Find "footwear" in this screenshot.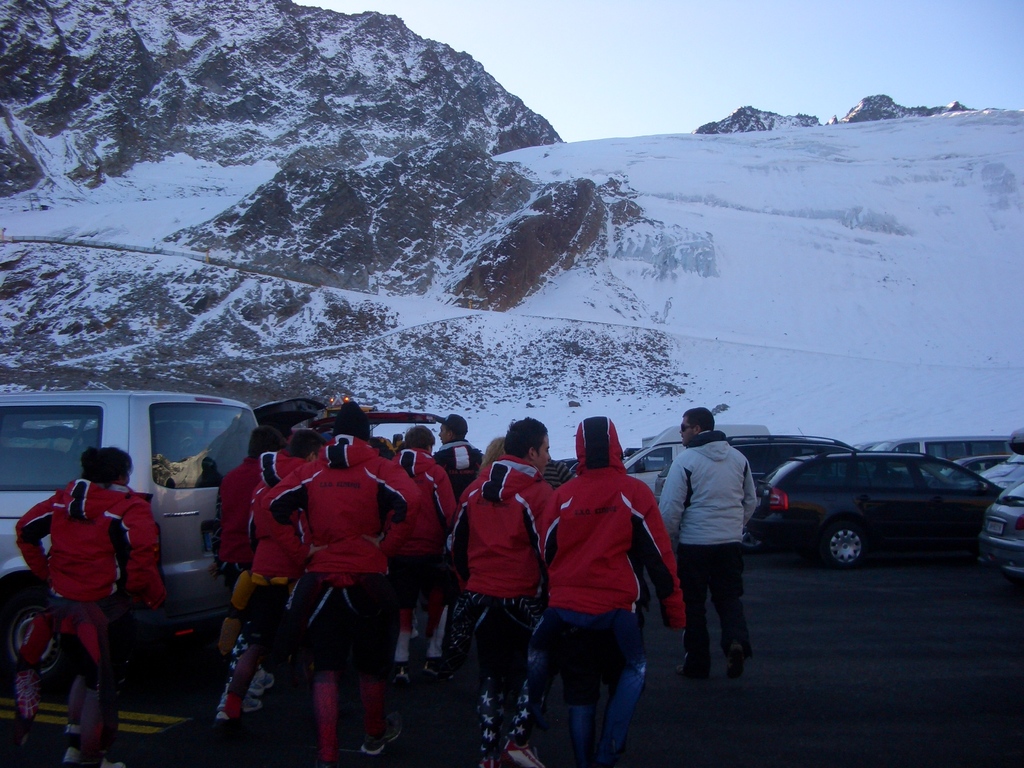
The bounding box for "footwear" is locate(677, 652, 707, 675).
